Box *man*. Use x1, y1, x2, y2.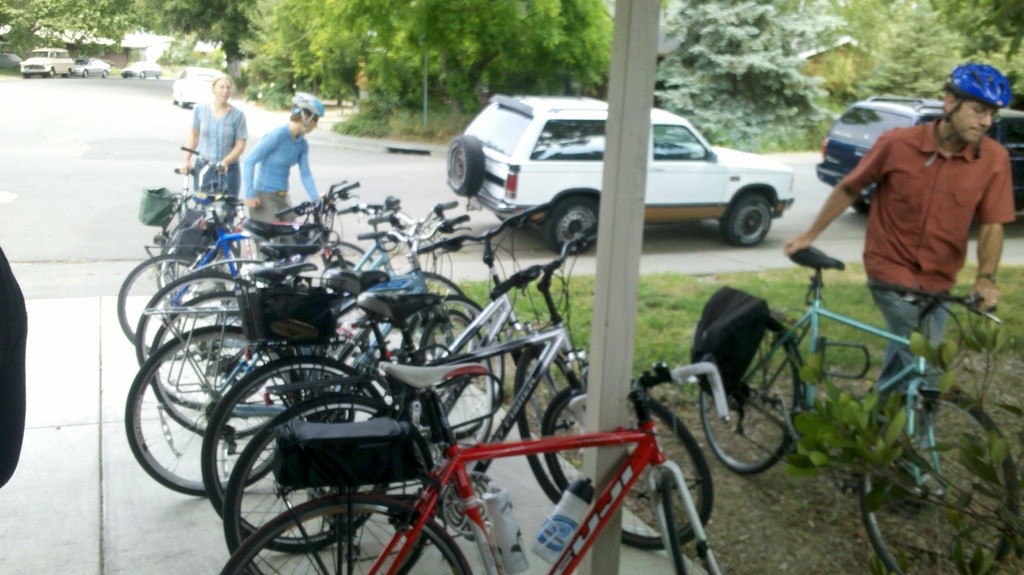
782, 69, 1012, 501.
